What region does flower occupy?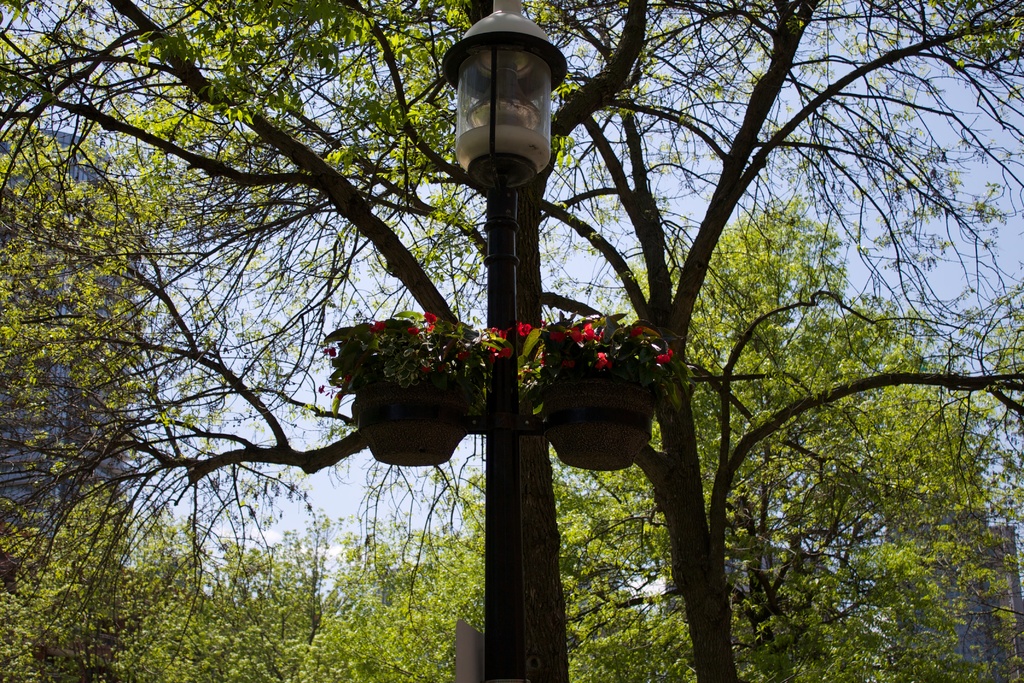
<region>483, 320, 513, 341</region>.
